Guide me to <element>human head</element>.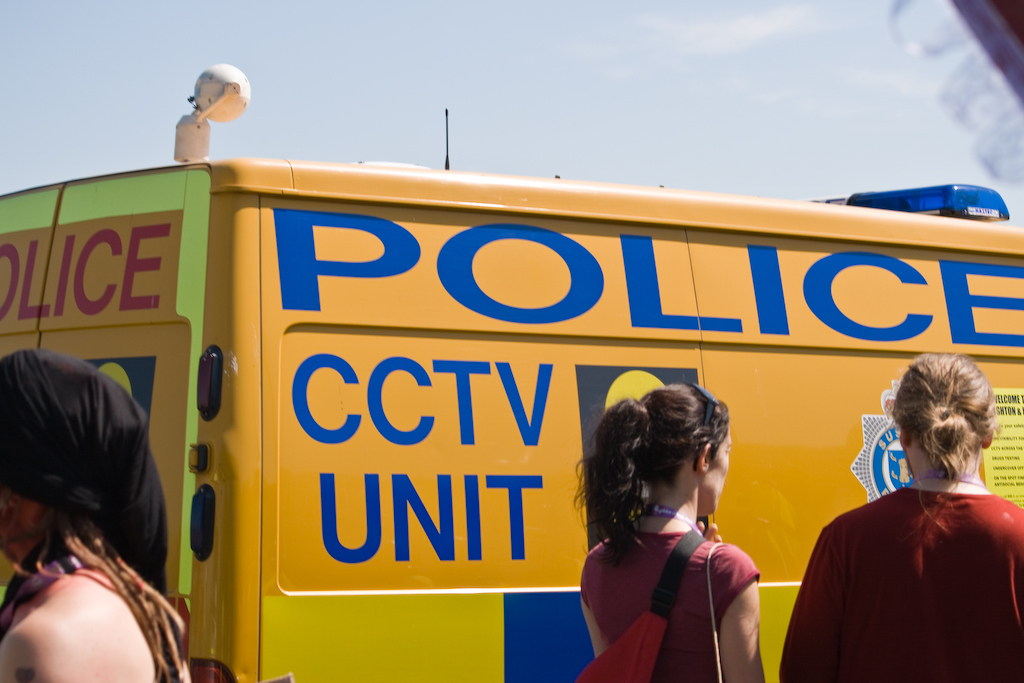
Guidance: [left=889, top=356, right=996, bottom=474].
